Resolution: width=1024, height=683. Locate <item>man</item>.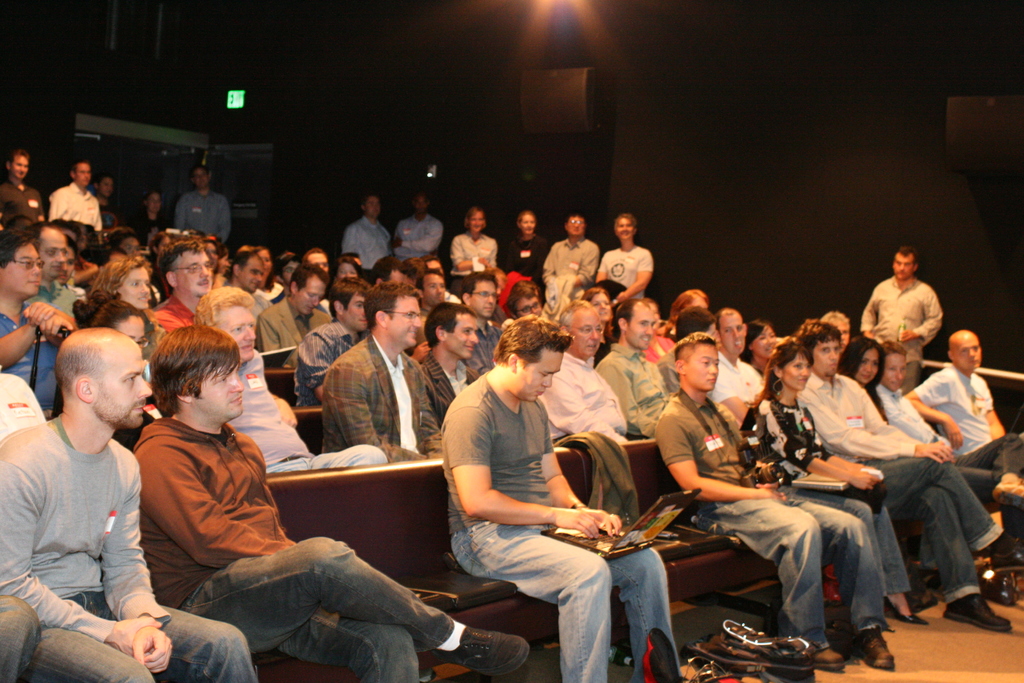
707,302,778,443.
